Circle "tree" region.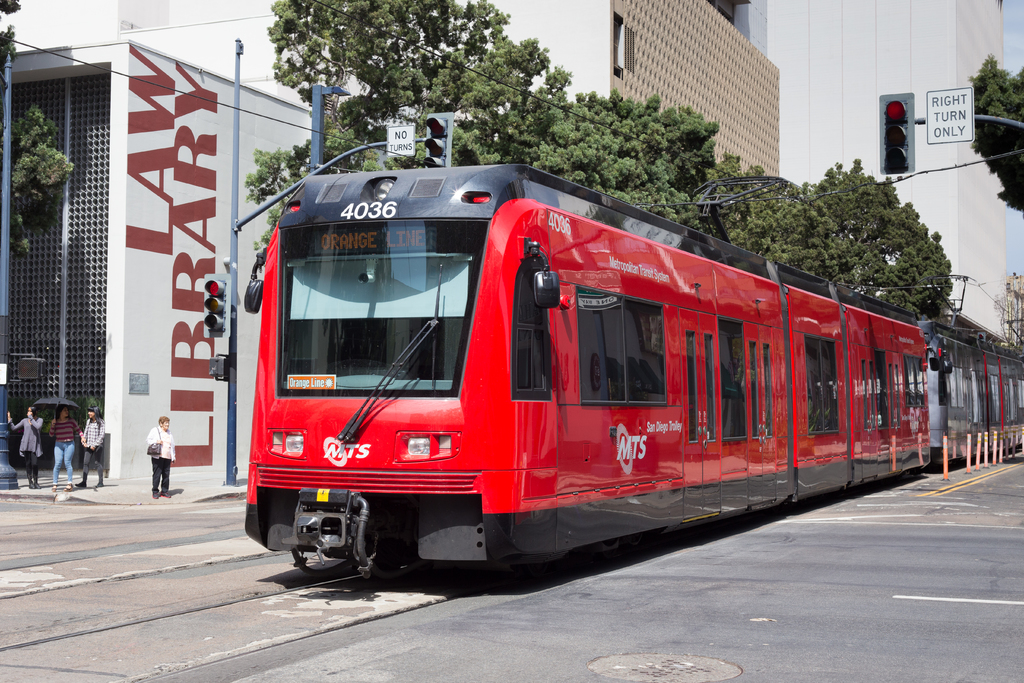
Region: <box>788,150,946,295</box>.
